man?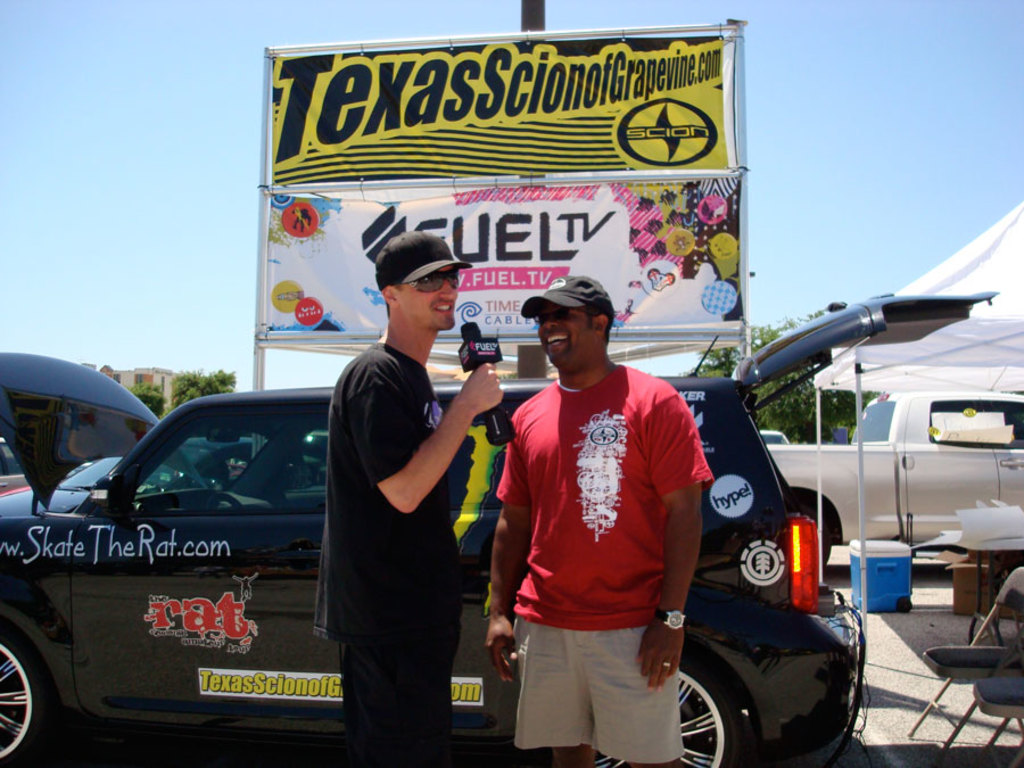
pyautogui.locateOnScreen(480, 262, 717, 767)
